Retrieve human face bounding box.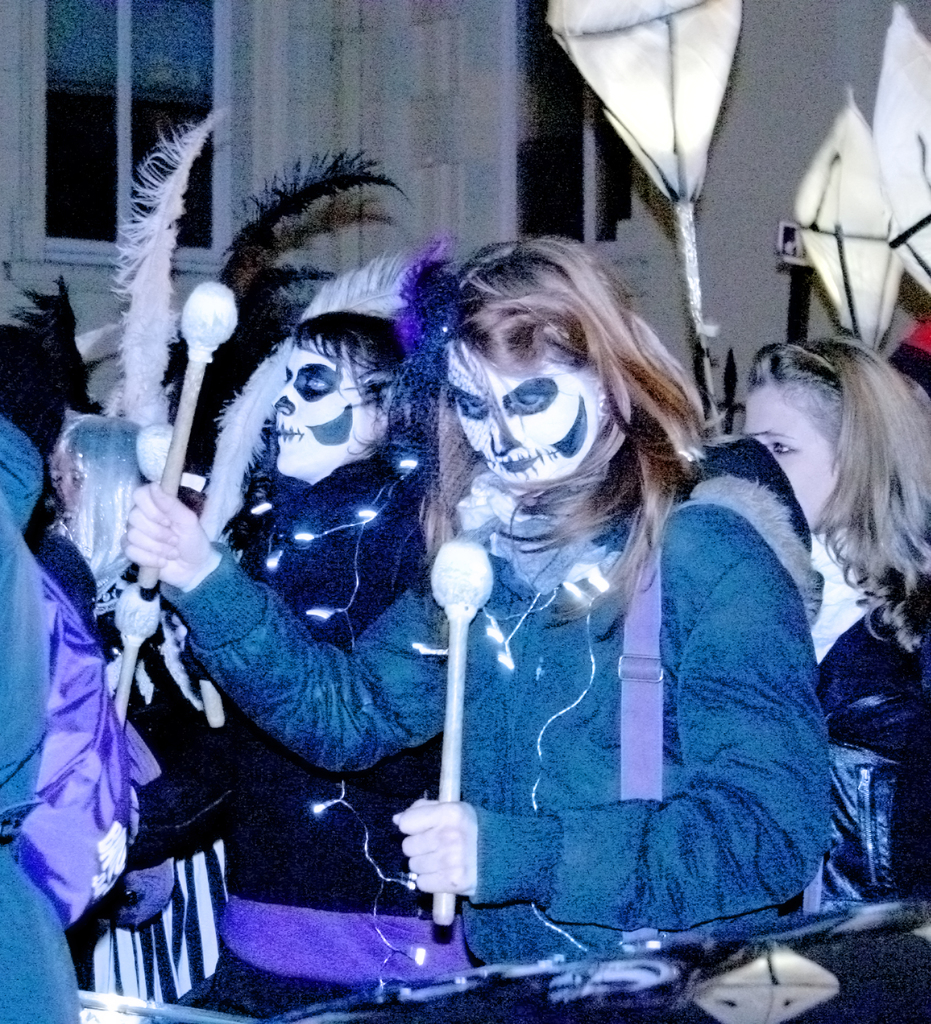
Bounding box: box=[740, 386, 848, 531].
